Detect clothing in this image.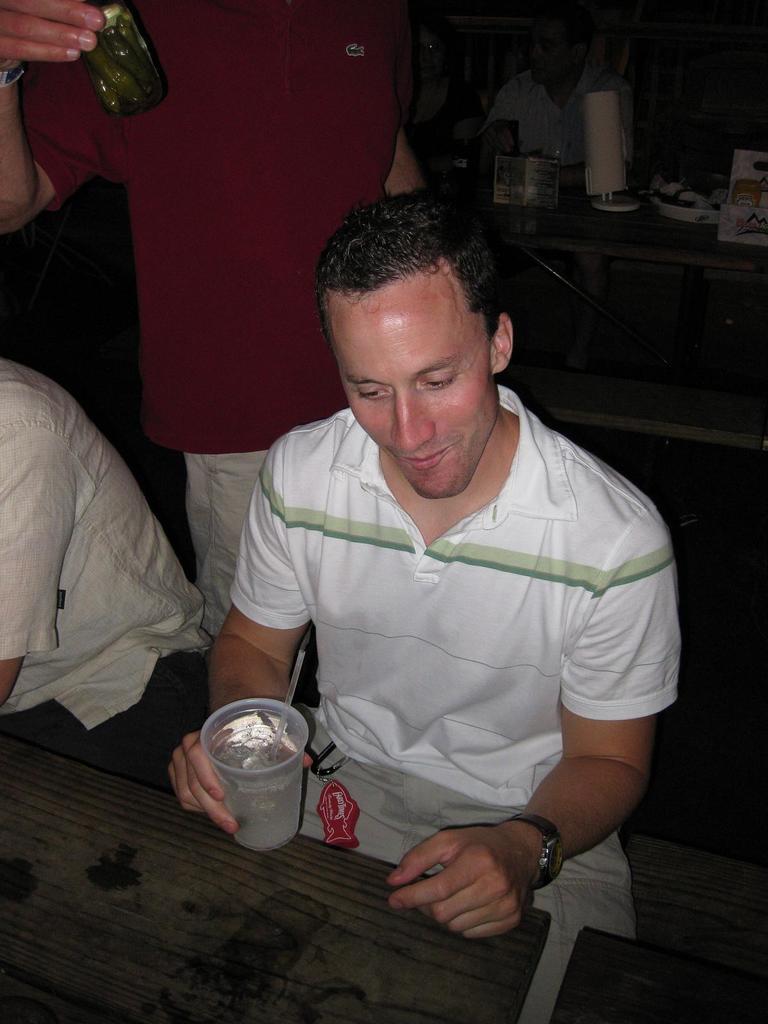
Detection: region(210, 365, 682, 905).
